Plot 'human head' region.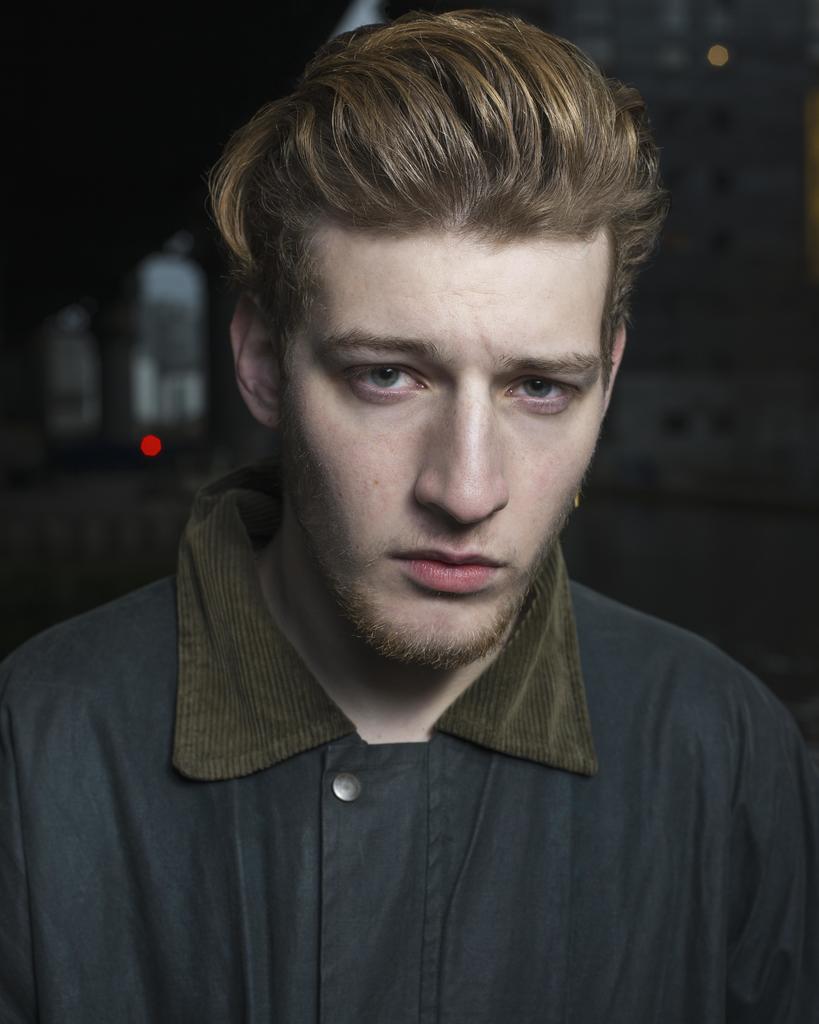
Plotted at 194:19:696:702.
